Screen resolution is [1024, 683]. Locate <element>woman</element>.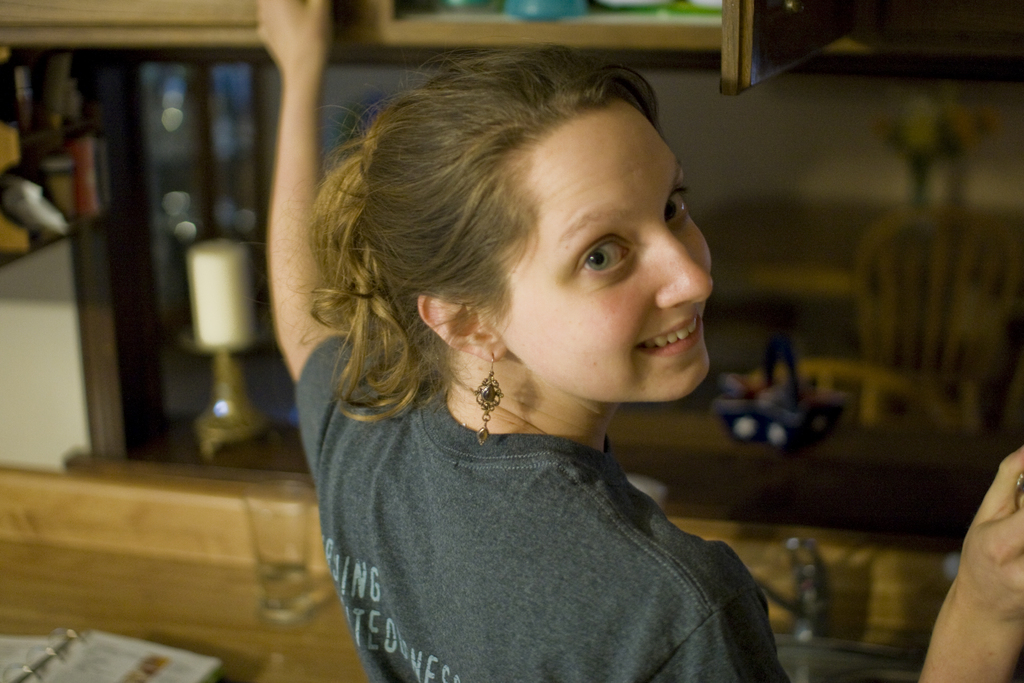
bbox=(240, 0, 1023, 682).
